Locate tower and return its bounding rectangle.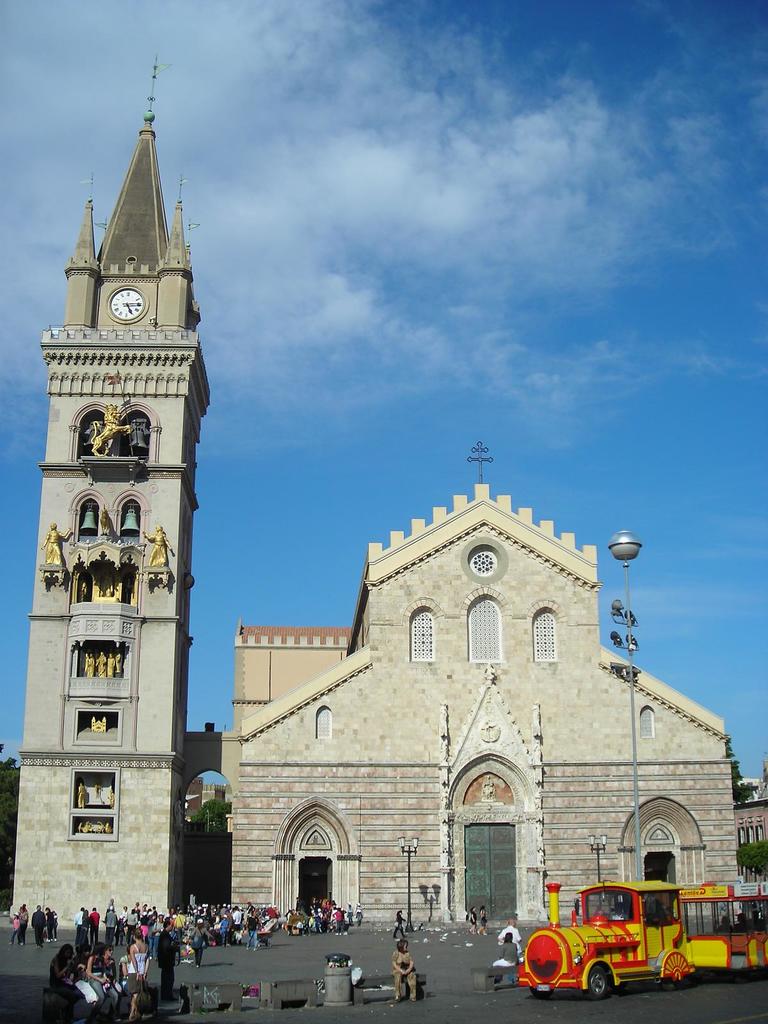
BBox(15, 60, 230, 876).
